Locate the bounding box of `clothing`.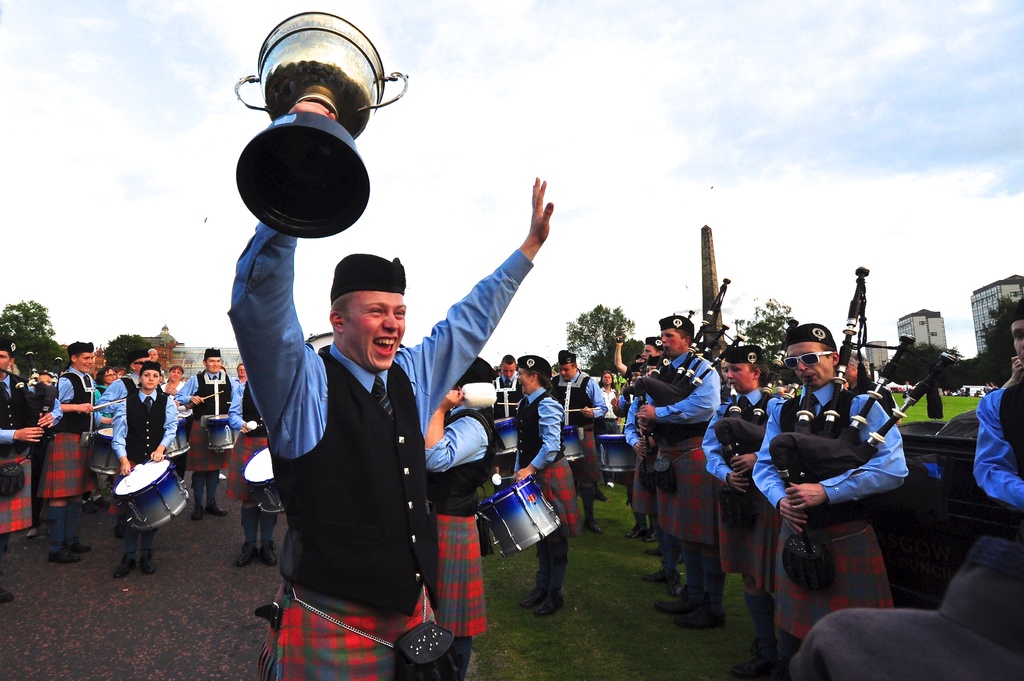
Bounding box: box=[554, 366, 602, 495].
